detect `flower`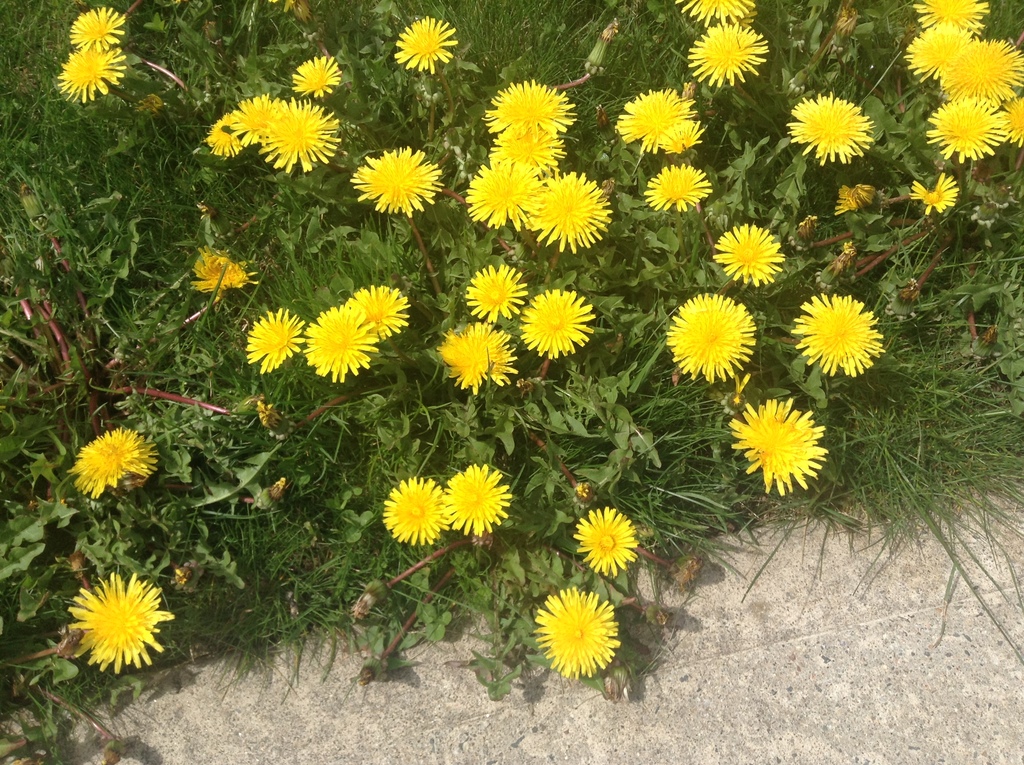
select_region(397, 6, 452, 72)
